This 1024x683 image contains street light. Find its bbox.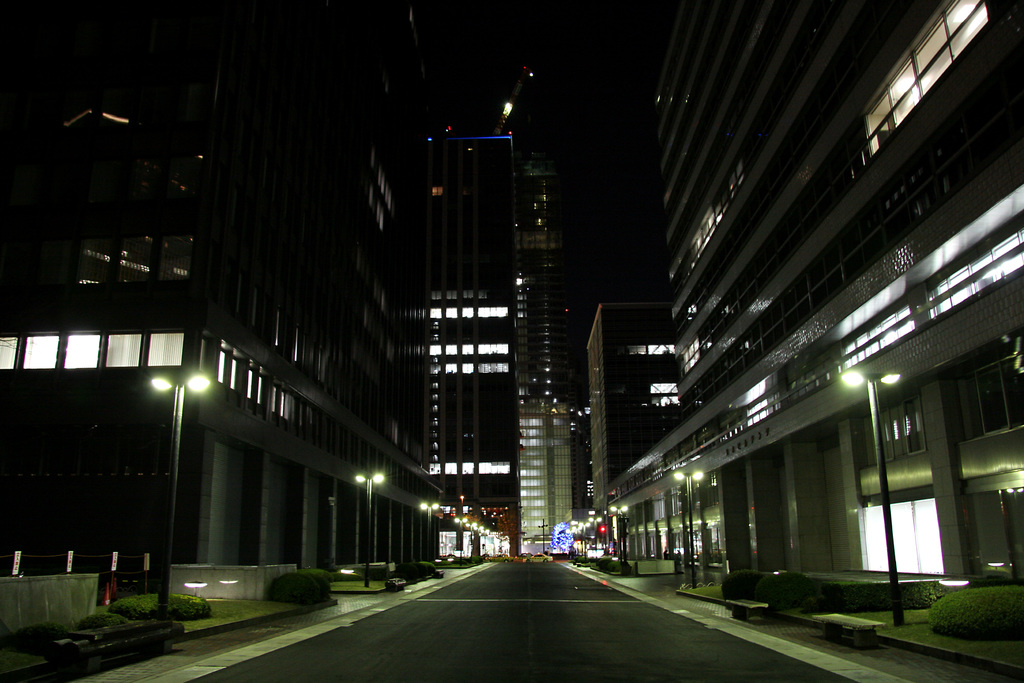
(151,367,217,618).
